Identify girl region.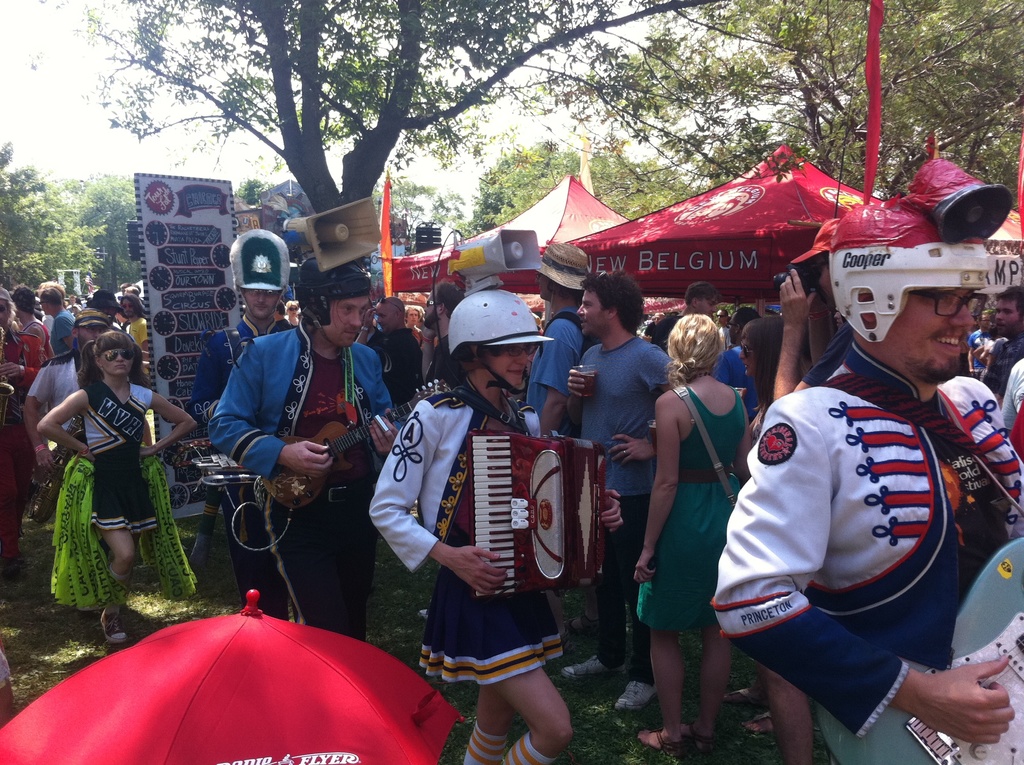
Region: Rect(633, 311, 753, 754).
